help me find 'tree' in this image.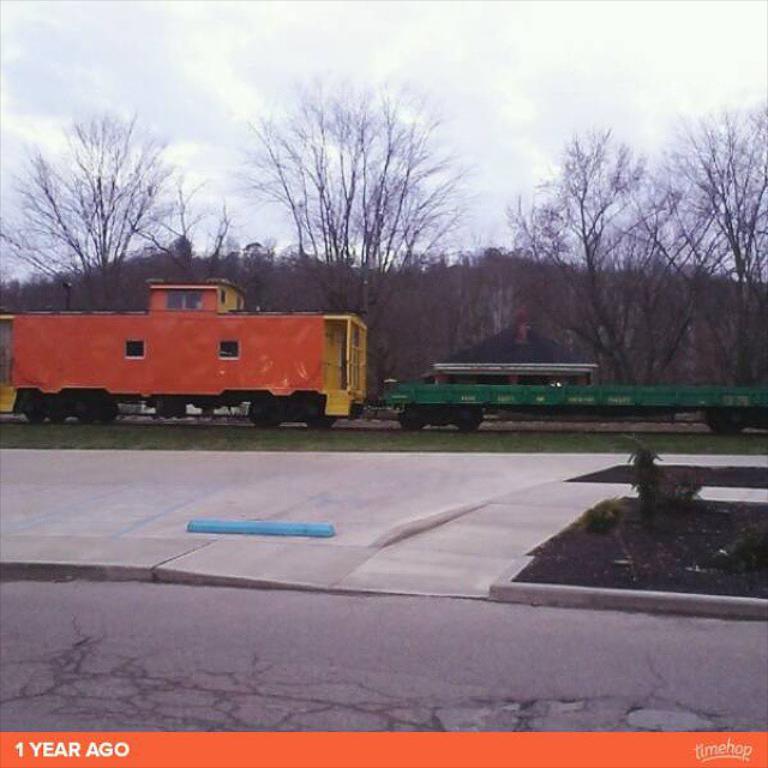
Found it: <bbox>713, 102, 764, 389</bbox>.
